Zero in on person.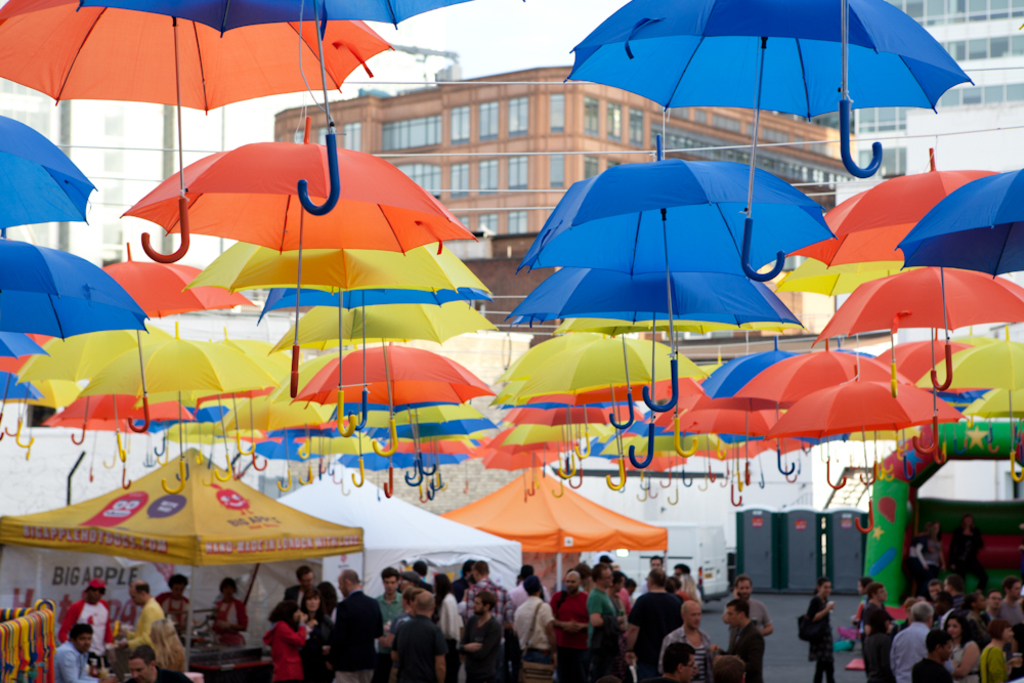
Zeroed in: left=60, top=575, right=117, bottom=650.
